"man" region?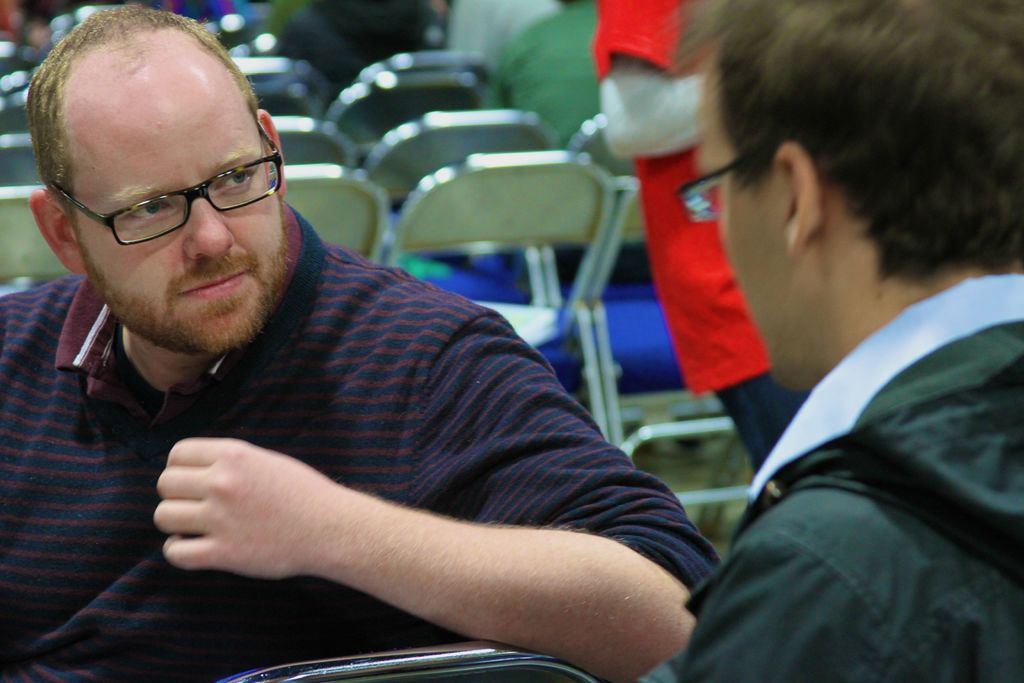
[left=590, top=0, right=810, bottom=474]
